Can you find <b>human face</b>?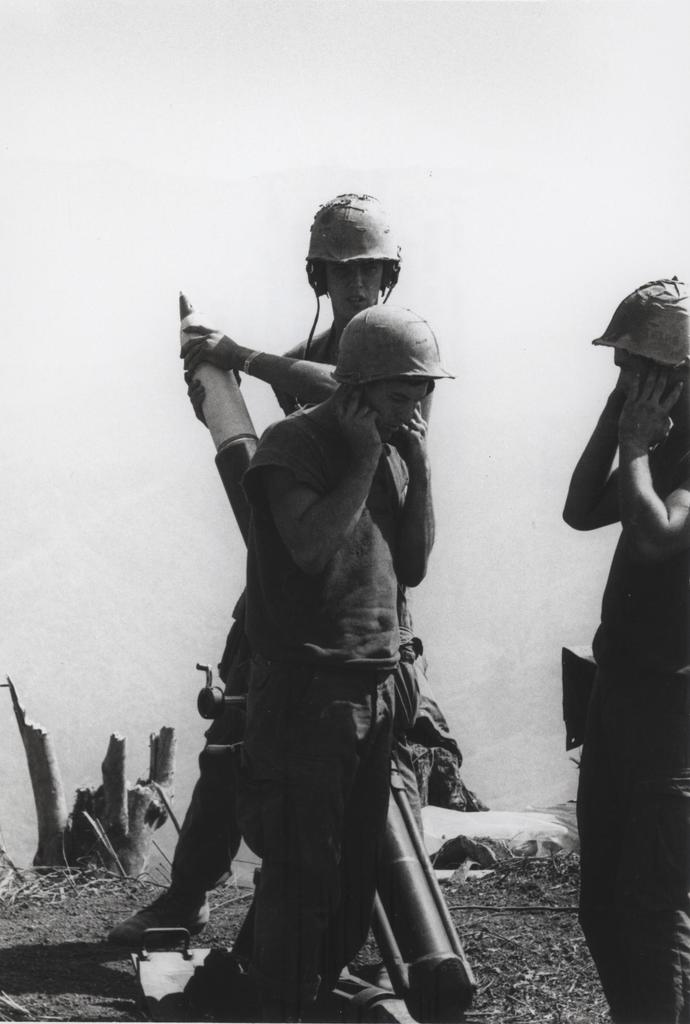
Yes, bounding box: rect(616, 342, 643, 407).
